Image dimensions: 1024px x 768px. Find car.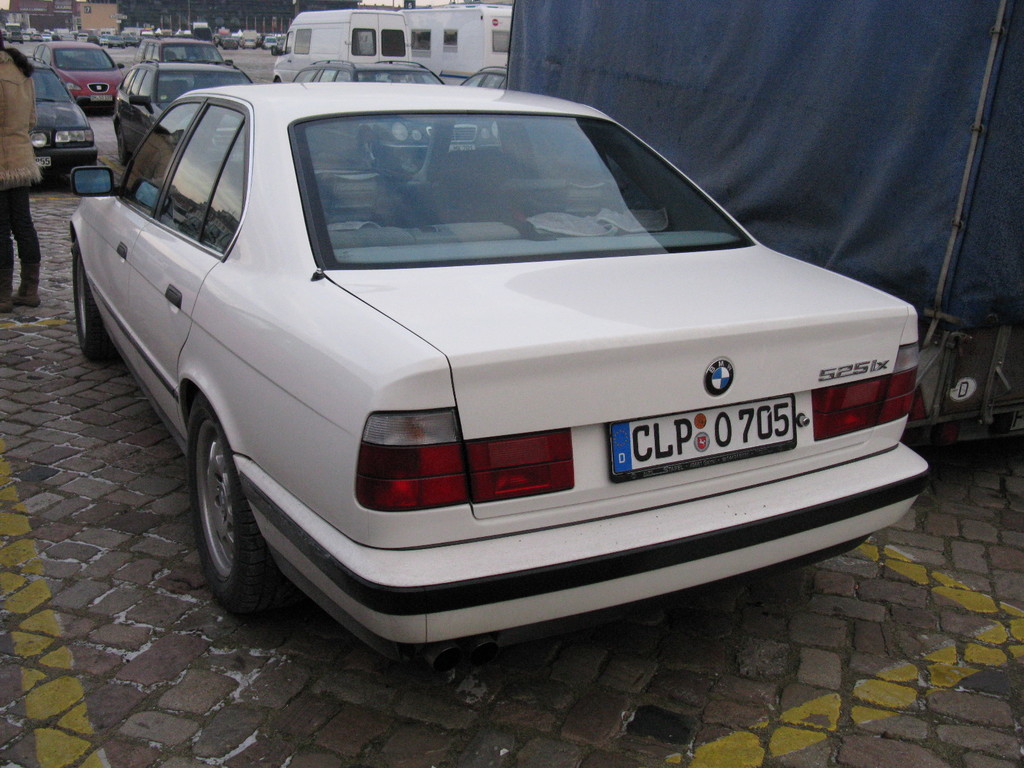
left=137, top=32, right=227, bottom=58.
